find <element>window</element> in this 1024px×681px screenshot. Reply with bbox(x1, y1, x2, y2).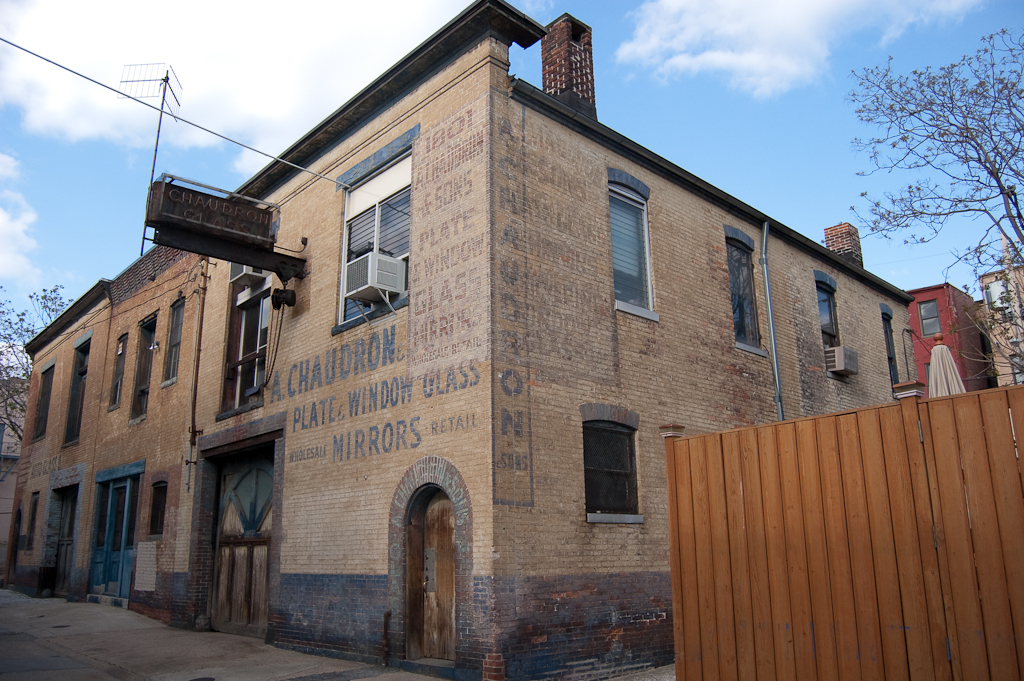
bbox(811, 273, 849, 380).
